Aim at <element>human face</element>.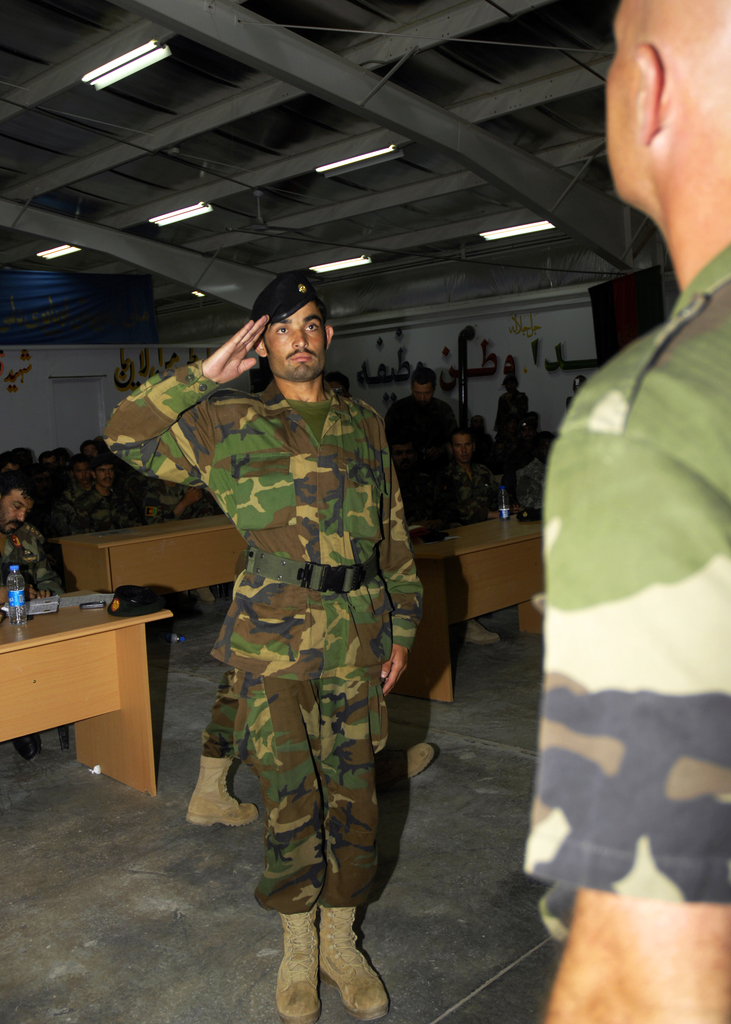
Aimed at rect(451, 435, 472, 463).
